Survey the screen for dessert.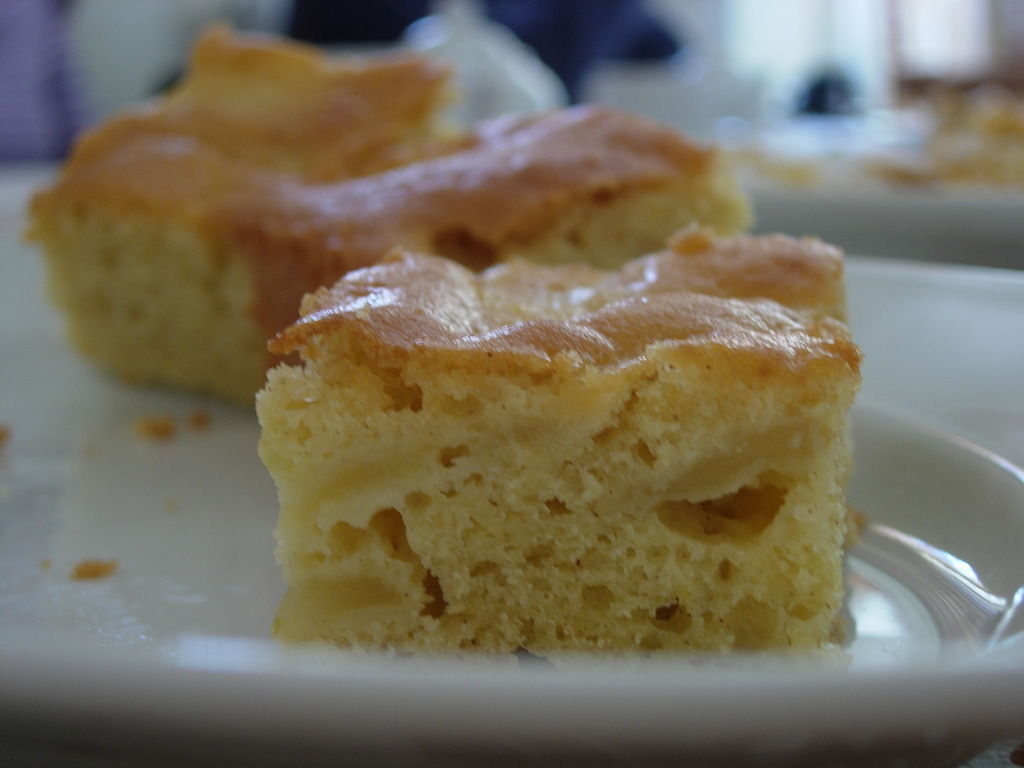
Survey found: [left=249, top=108, right=742, bottom=378].
